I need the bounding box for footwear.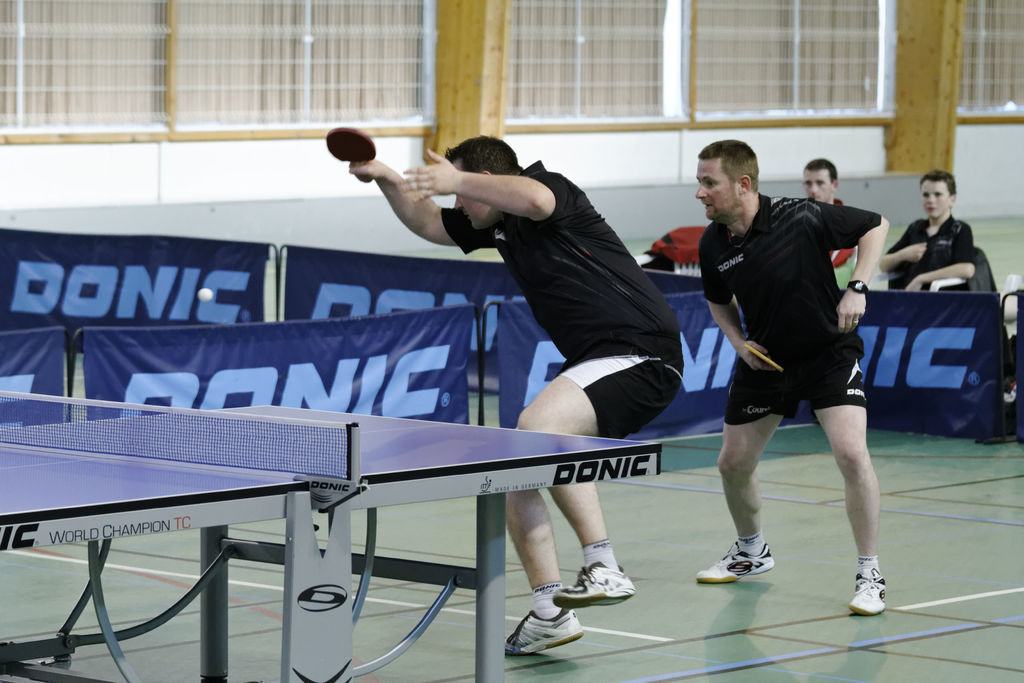
Here it is: BBox(516, 593, 598, 661).
